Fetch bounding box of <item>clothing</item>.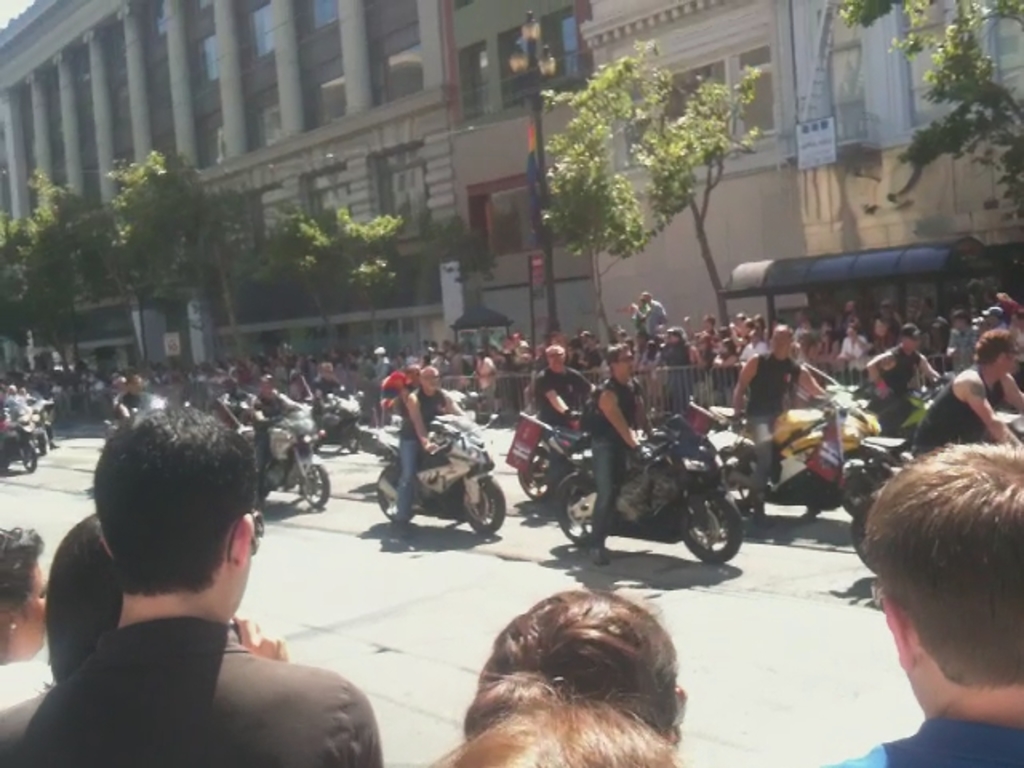
Bbox: [x1=869, y1=318, x2=898, y2=349].
